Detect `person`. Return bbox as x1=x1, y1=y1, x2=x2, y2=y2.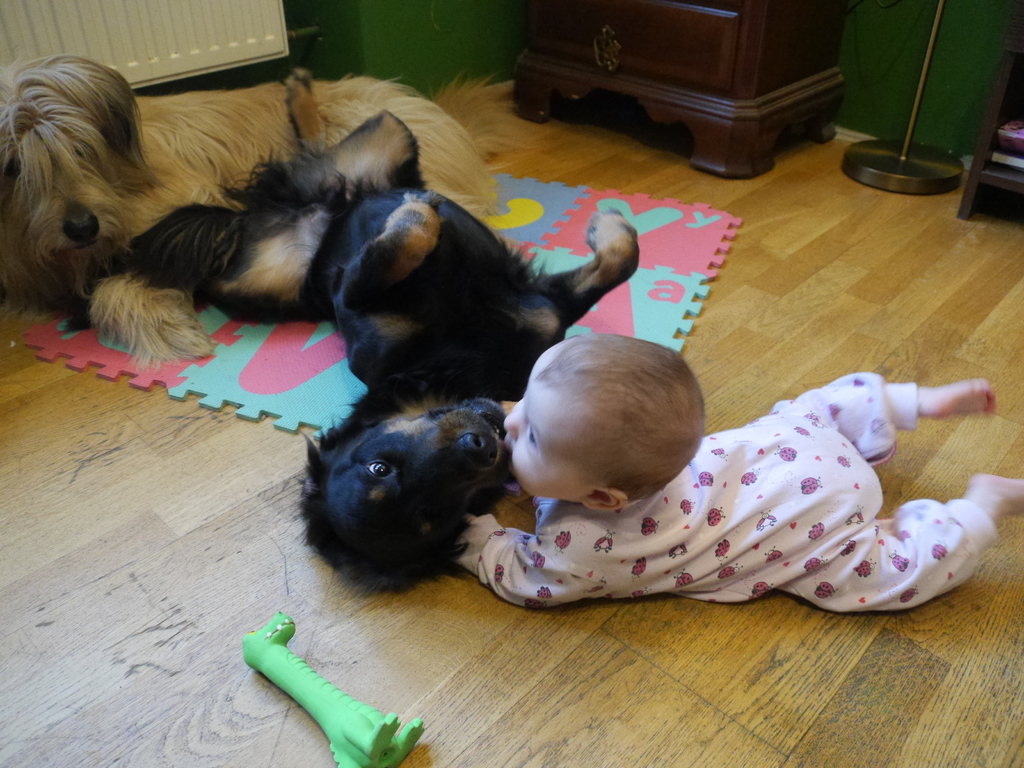
x1=434, y1=323, x2=1023, y2=614.
